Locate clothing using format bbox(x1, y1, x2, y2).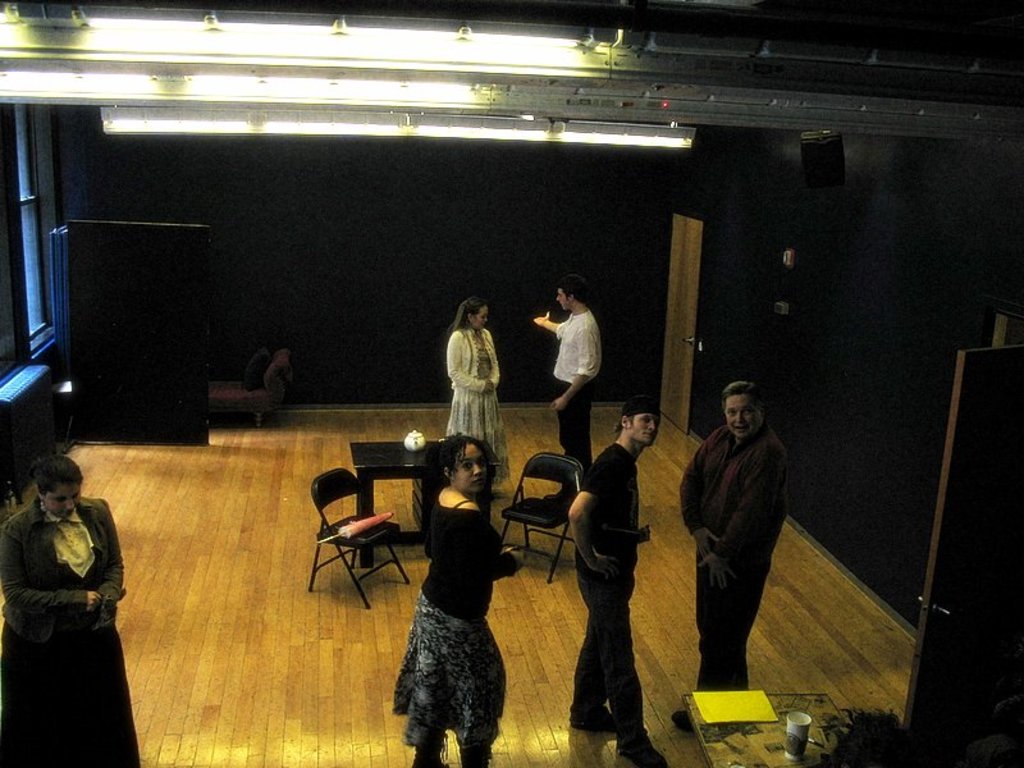
bbox(389, 488, 506, 767).
